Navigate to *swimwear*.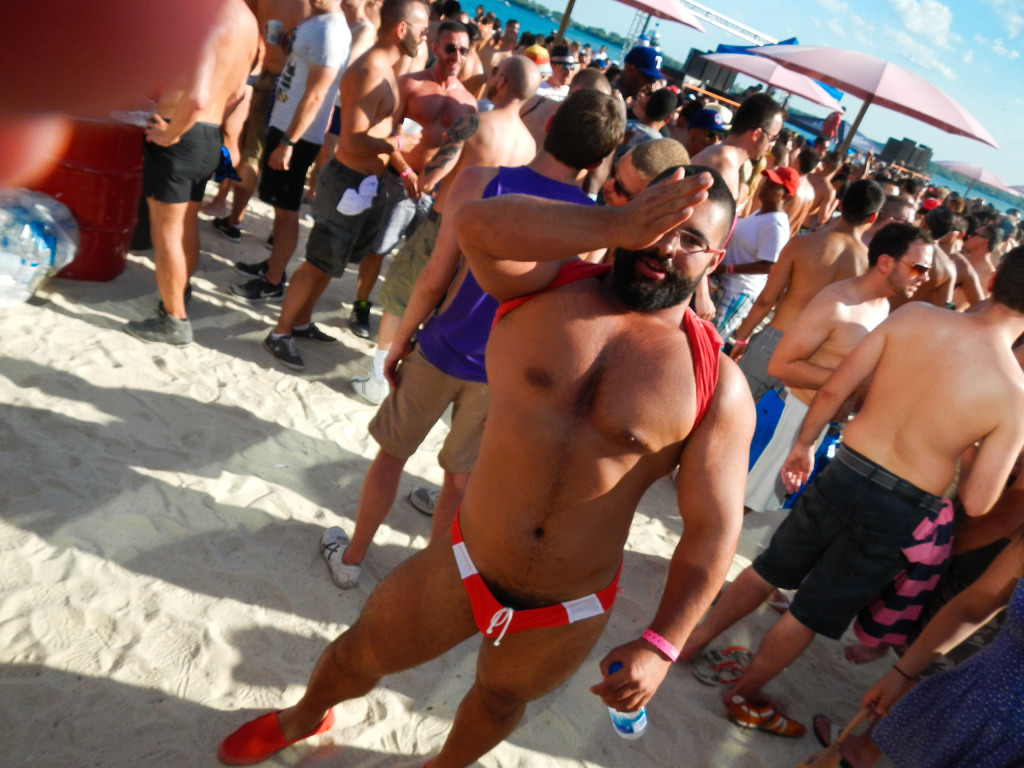
Navigation target: (left=131, top=113, right=229, bottom=216).
